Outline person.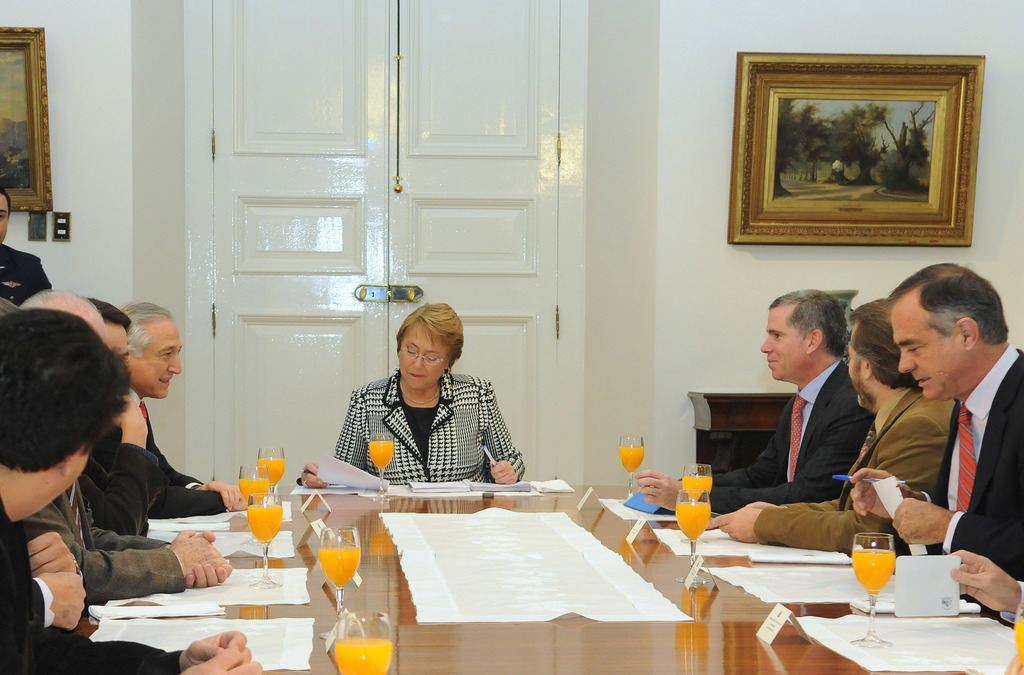
Outline: {"x1": 704, "y1": 298, "x2": 957, "y2": 554}.
